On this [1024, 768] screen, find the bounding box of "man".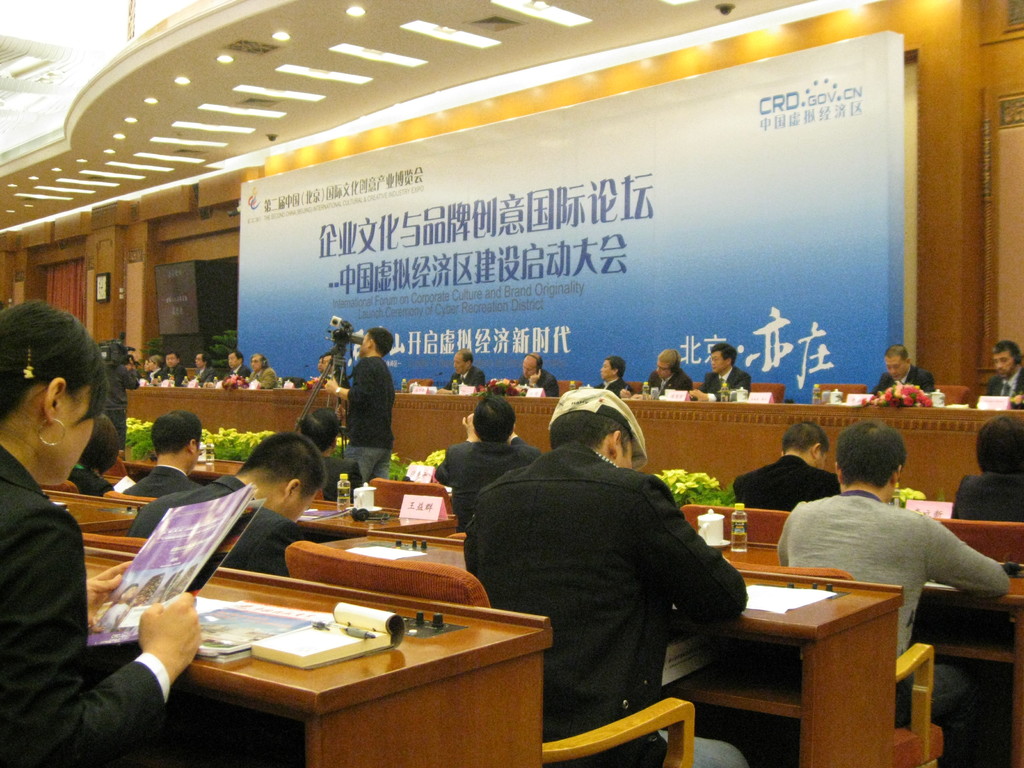
Bounding box: 516:353:559:396.
